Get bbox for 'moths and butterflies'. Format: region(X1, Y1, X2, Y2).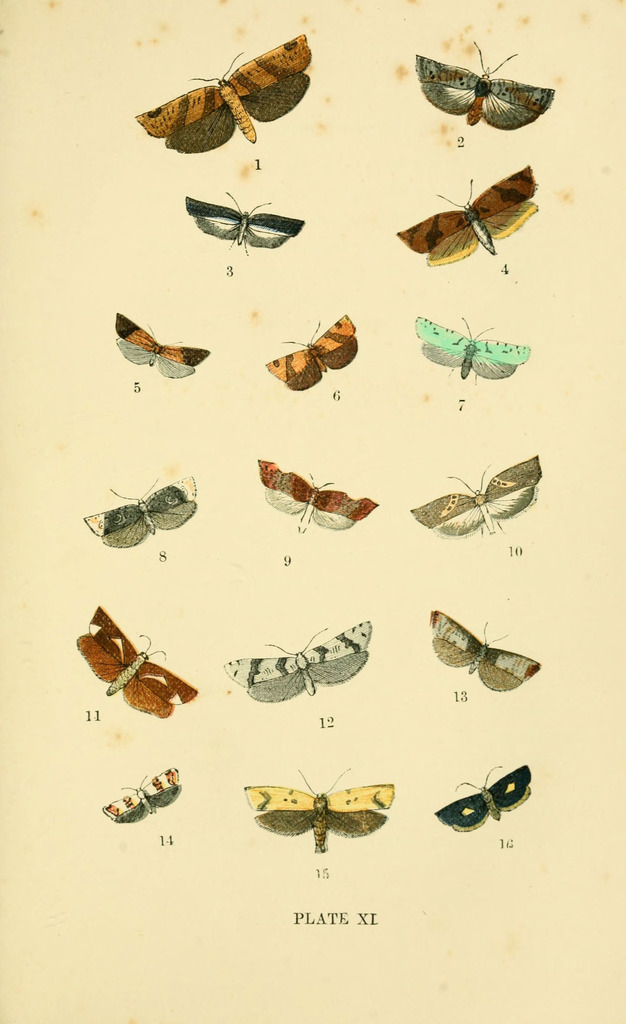
region(109, 307, 207, 376).
